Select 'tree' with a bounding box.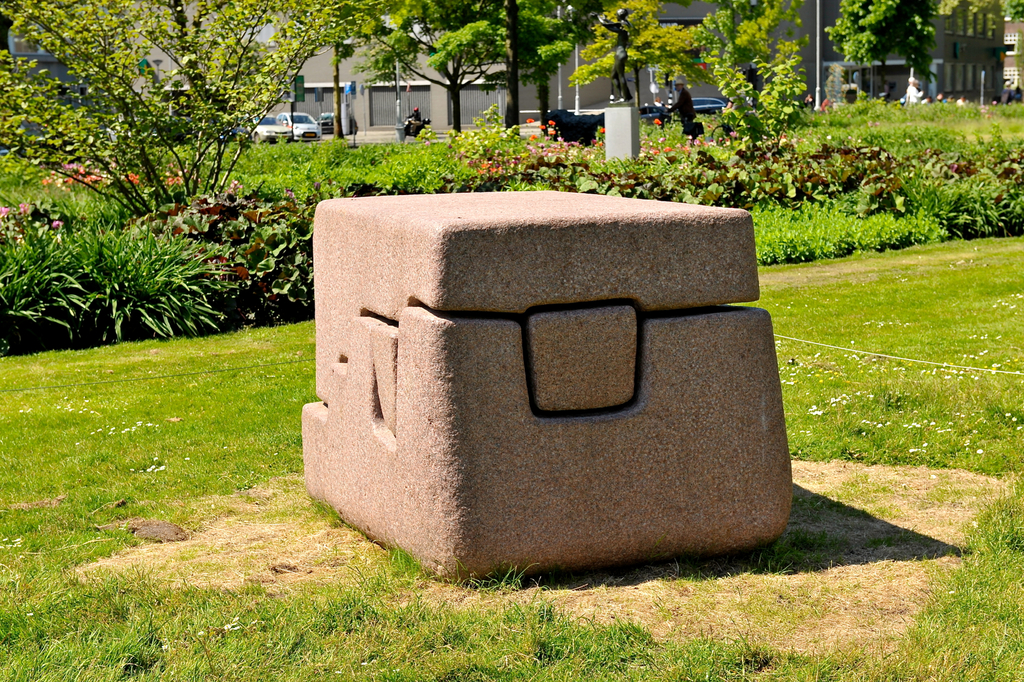
select_region(940, 0, 1023, 23).
